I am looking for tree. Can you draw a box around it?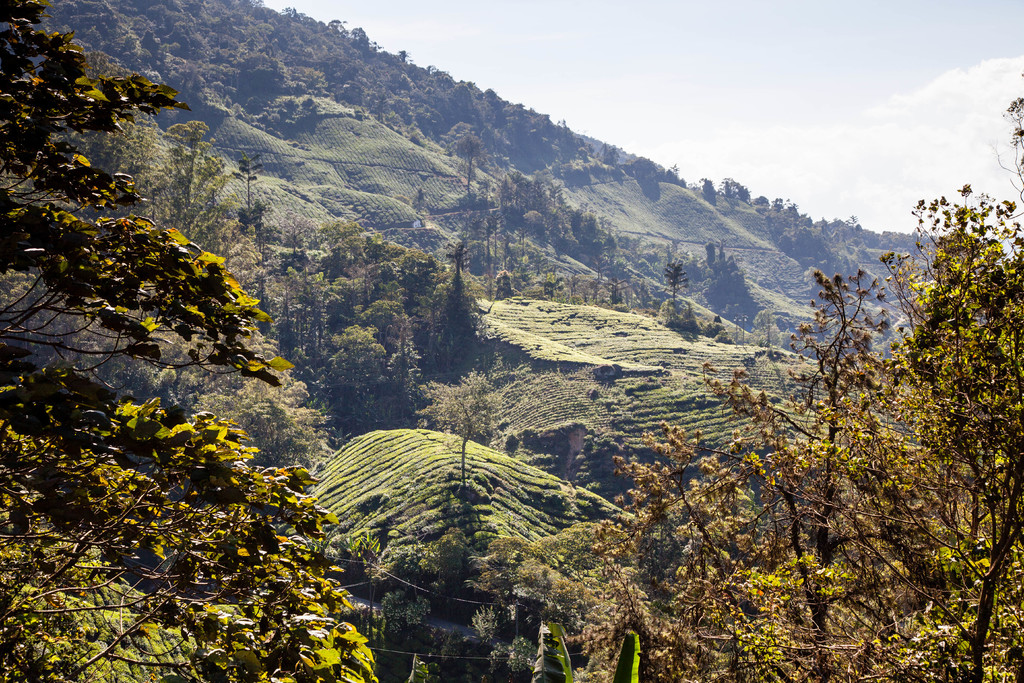
Sure, the bounding box is bbox=[732, 98, 1023, 682].
